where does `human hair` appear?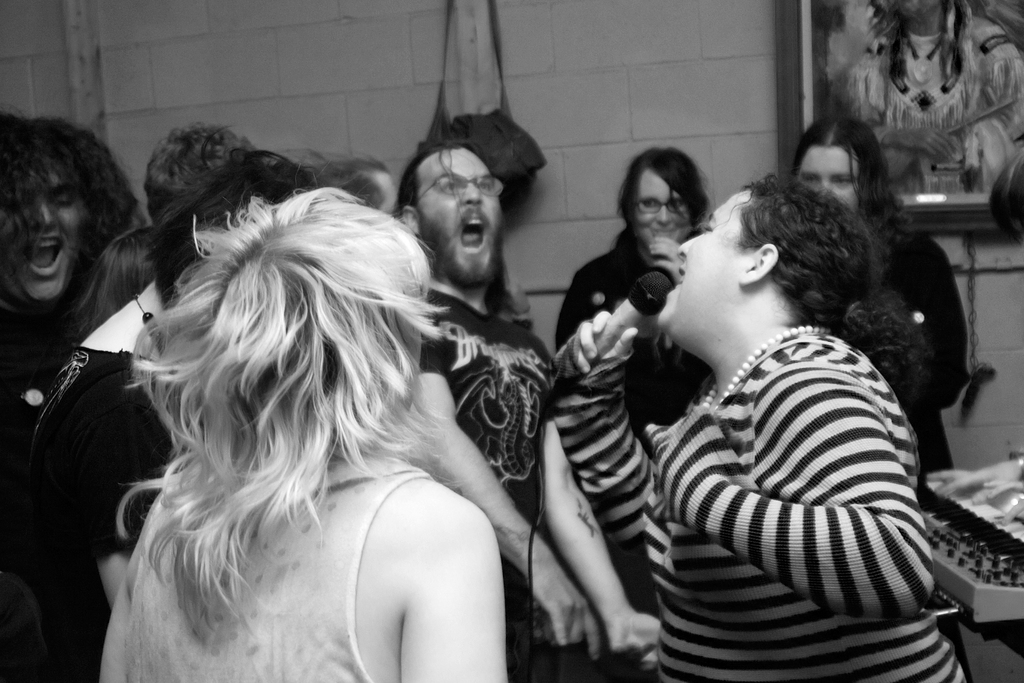
Appears at left=115, top=179, right=450, bottom=650.
